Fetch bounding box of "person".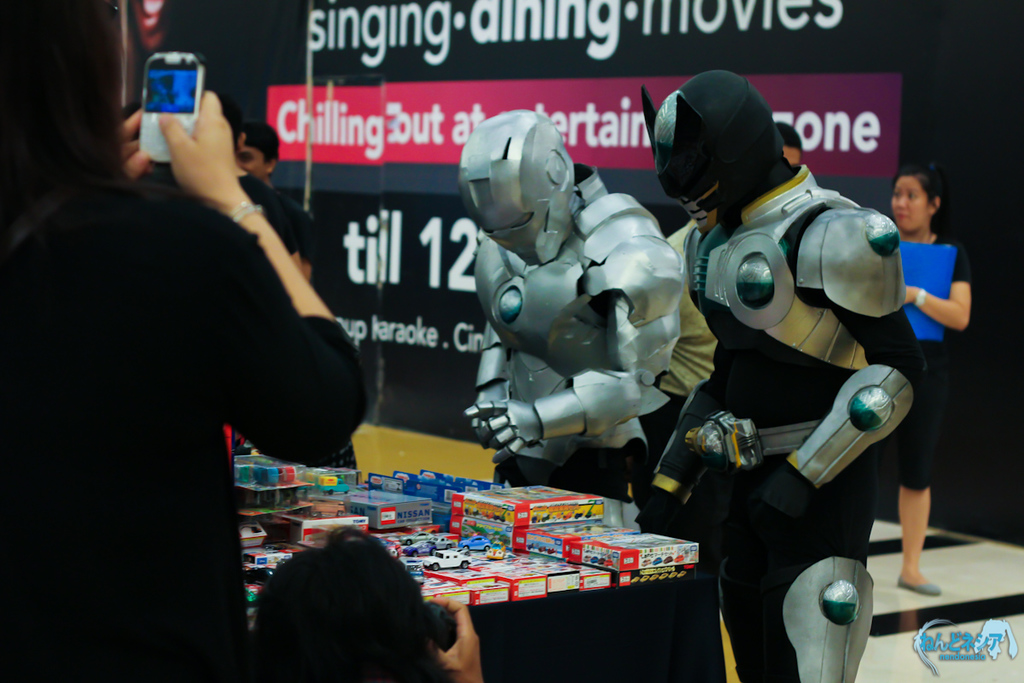
Bbox: x1=148 y1=102 x2=307 y2=417.
